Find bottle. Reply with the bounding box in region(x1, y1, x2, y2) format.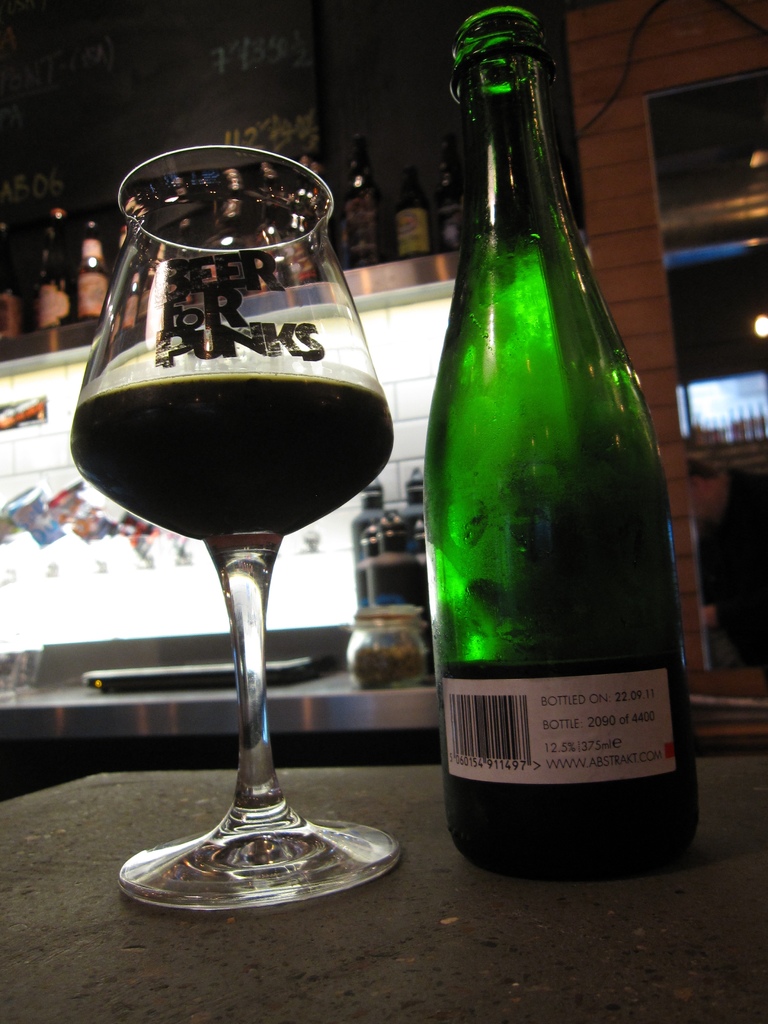
region(419, 6, 700, 874).
